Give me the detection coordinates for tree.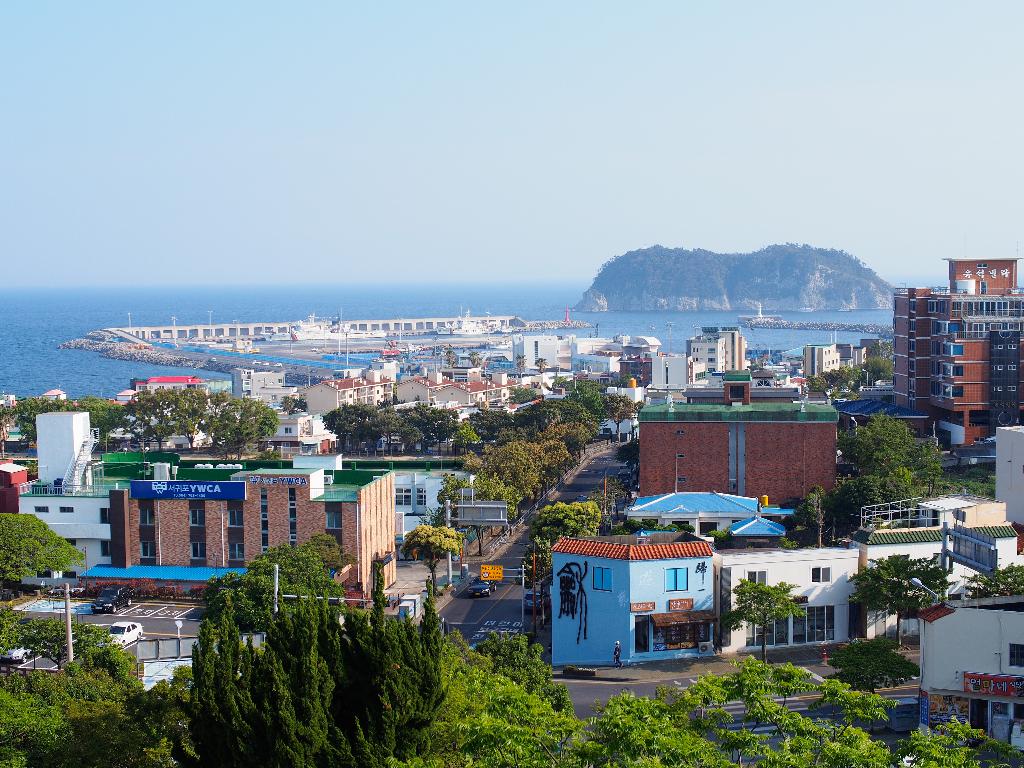
<box>534,358,548,375</box>.
